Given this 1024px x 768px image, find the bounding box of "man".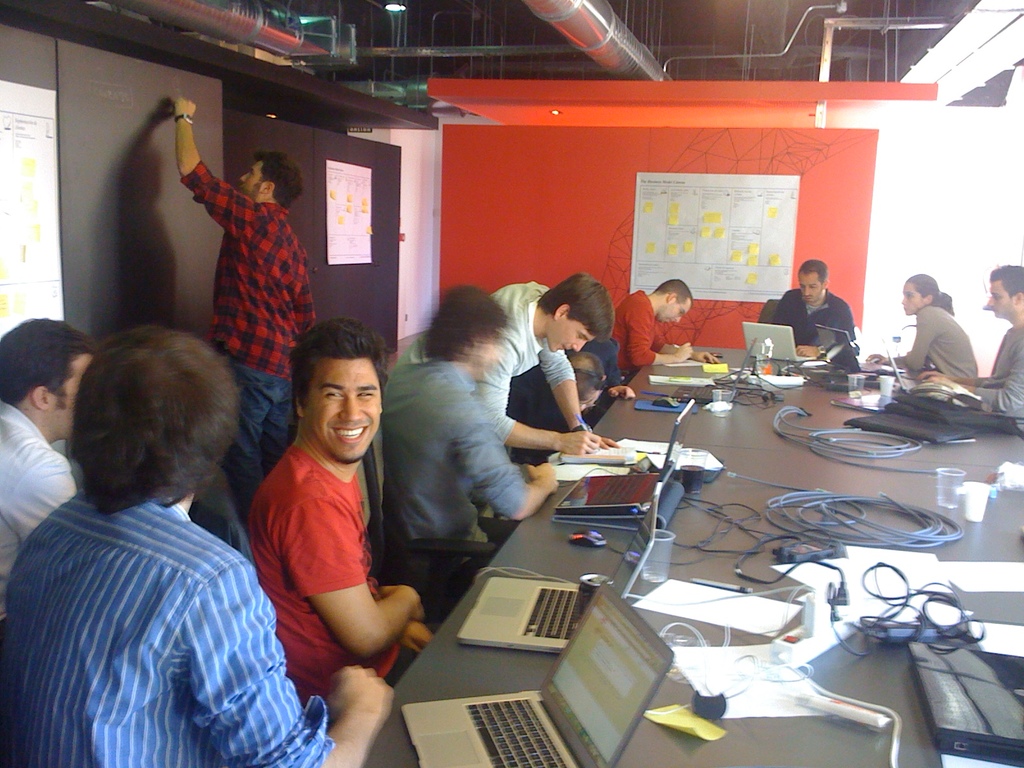
(372,282,559,621).
